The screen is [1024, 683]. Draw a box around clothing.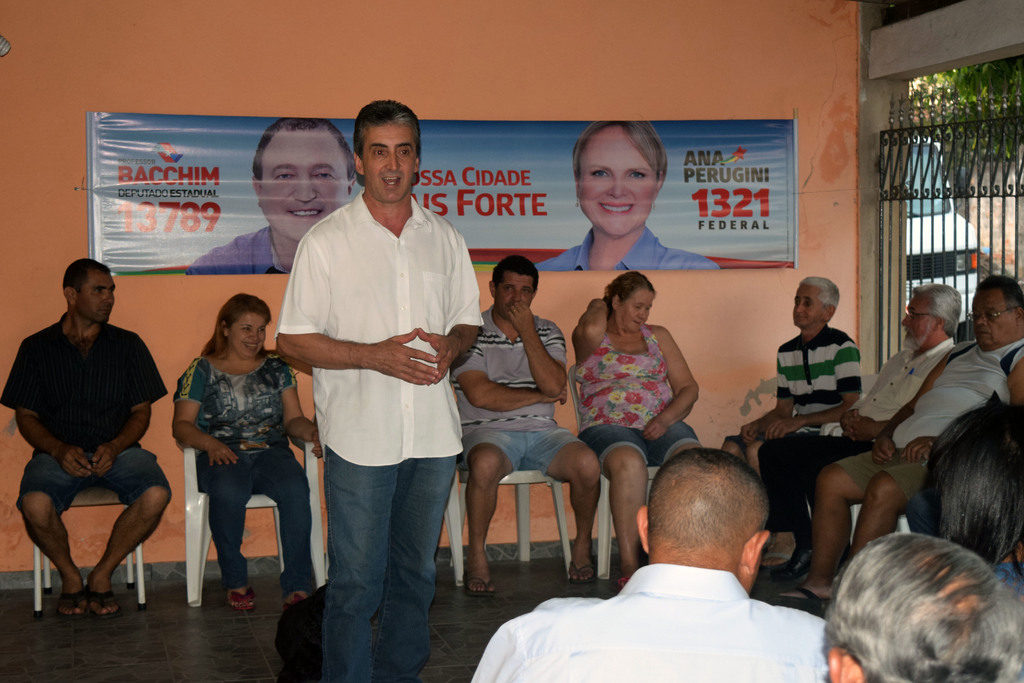
bbox=(271, 118, 476, 645).
